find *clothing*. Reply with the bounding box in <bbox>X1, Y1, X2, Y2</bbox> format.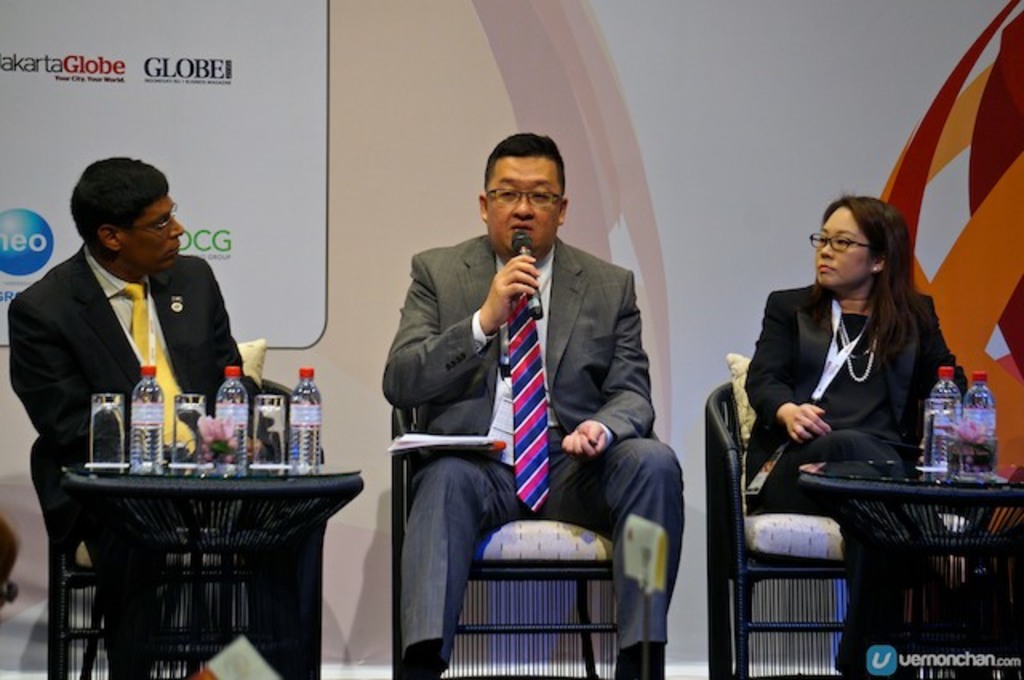
<bbox>8, 245, 248, 678</bbox>.
